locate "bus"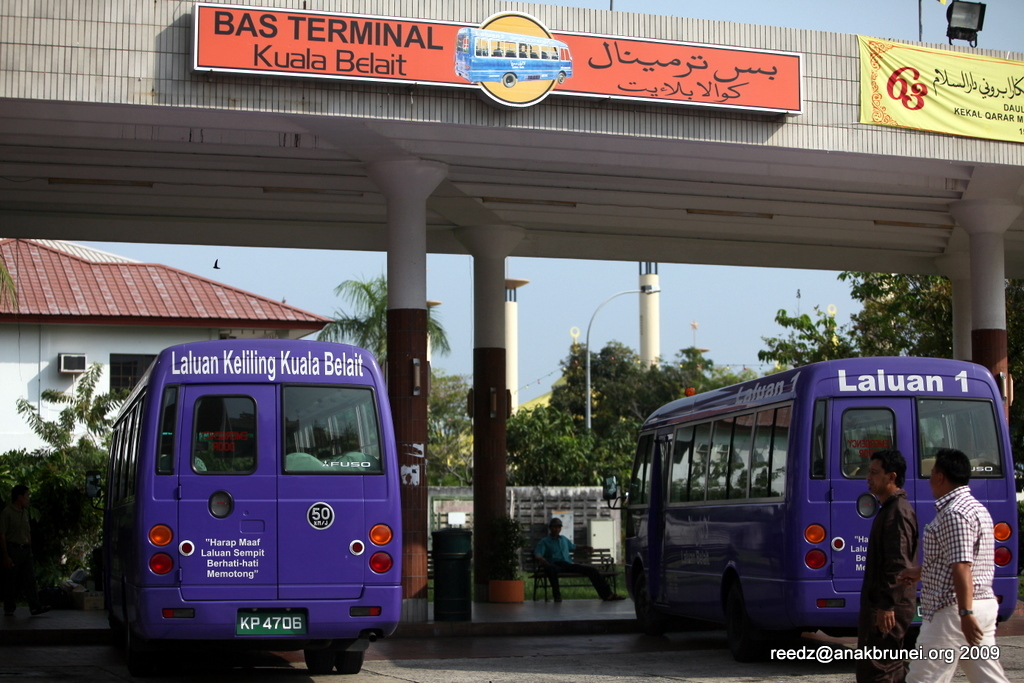
rect(97, 341, 405, 676)
